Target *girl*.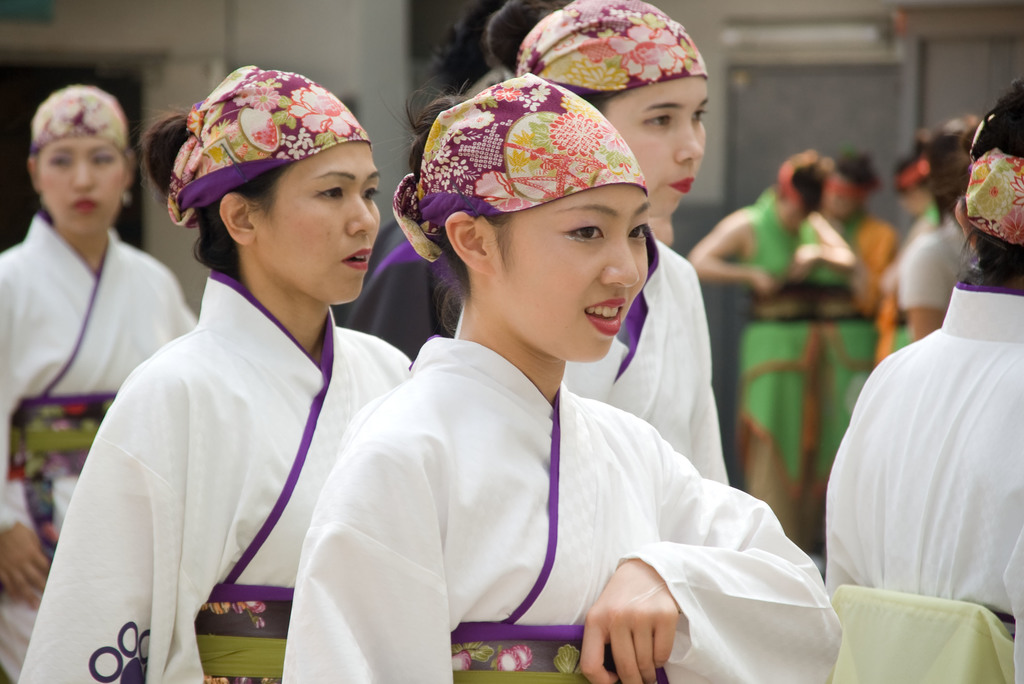
Target region: pyautogui.locateOnScreen(451, 0, 729, 493).
